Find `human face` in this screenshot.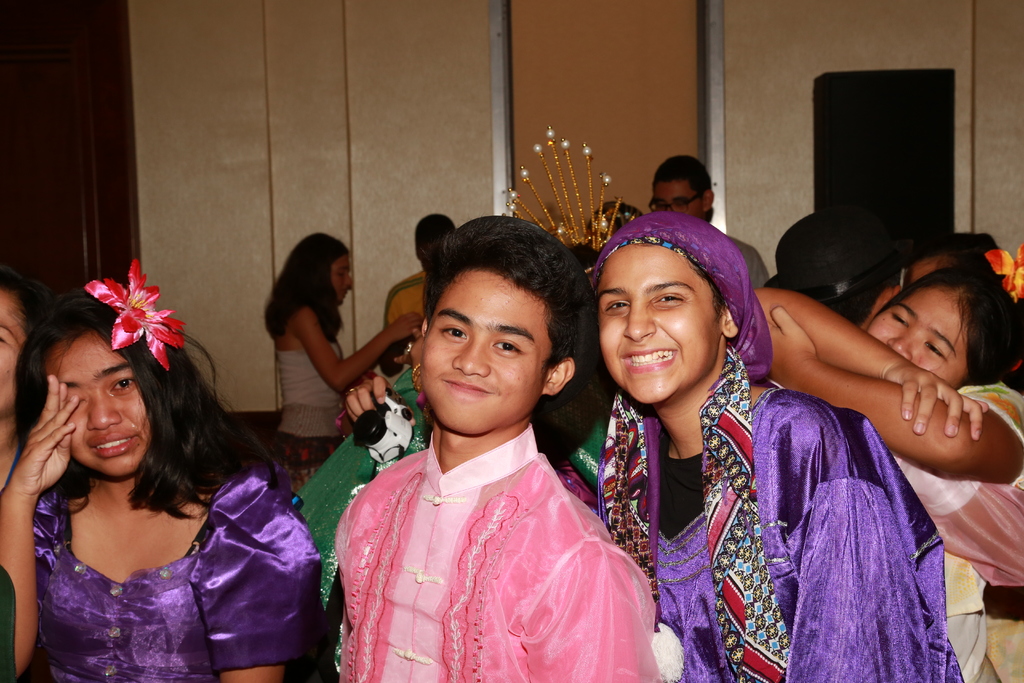
The bounding box for `human face` is (49,336,146,473).
